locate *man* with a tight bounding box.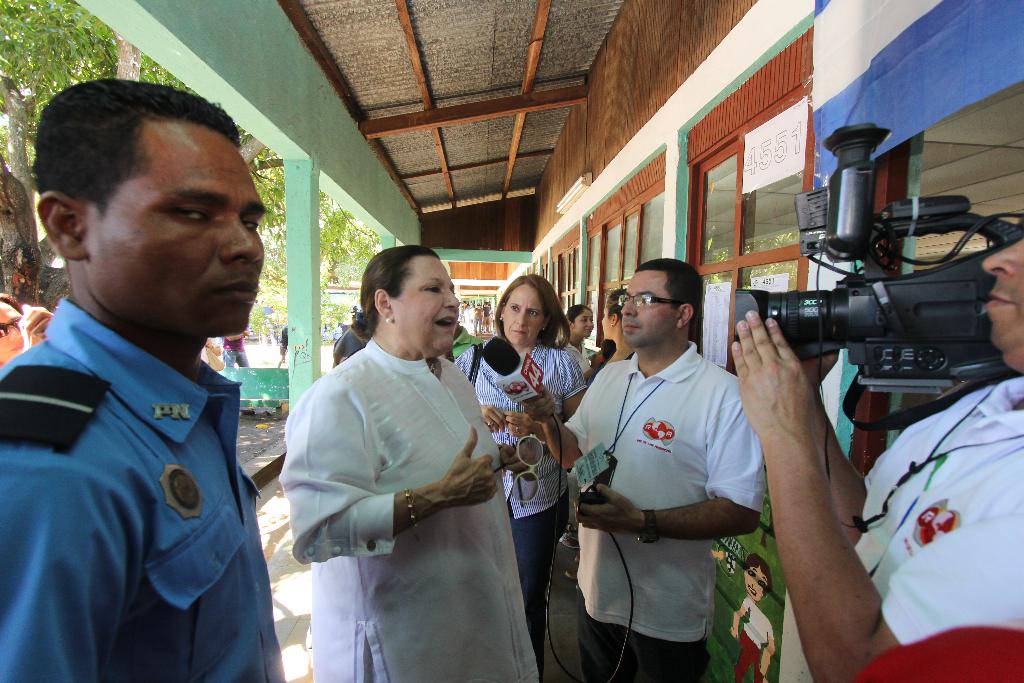
278 325 287 366.
